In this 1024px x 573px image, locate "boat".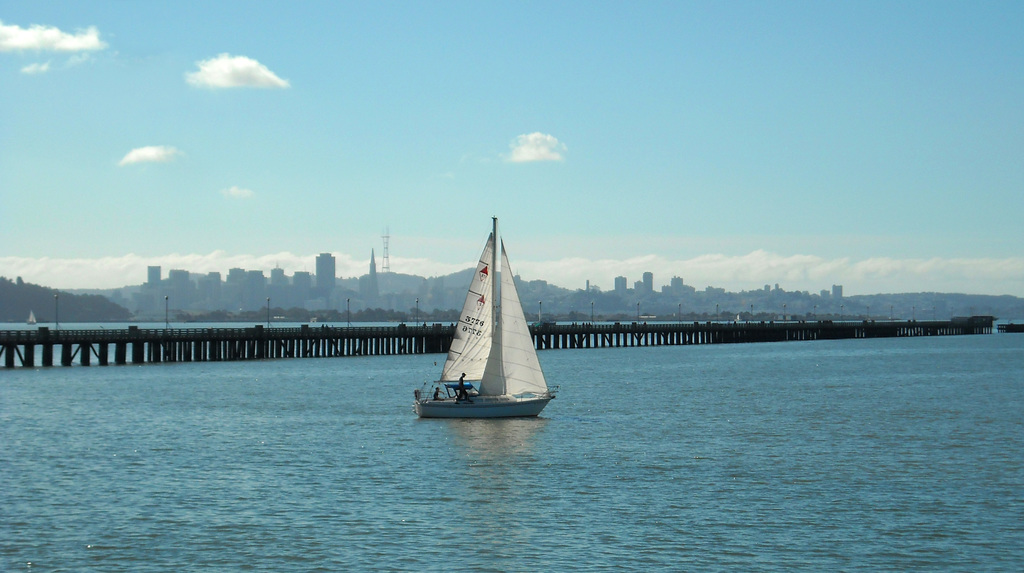
Bounding box: <region>403, 218, 560, 430</region>.
